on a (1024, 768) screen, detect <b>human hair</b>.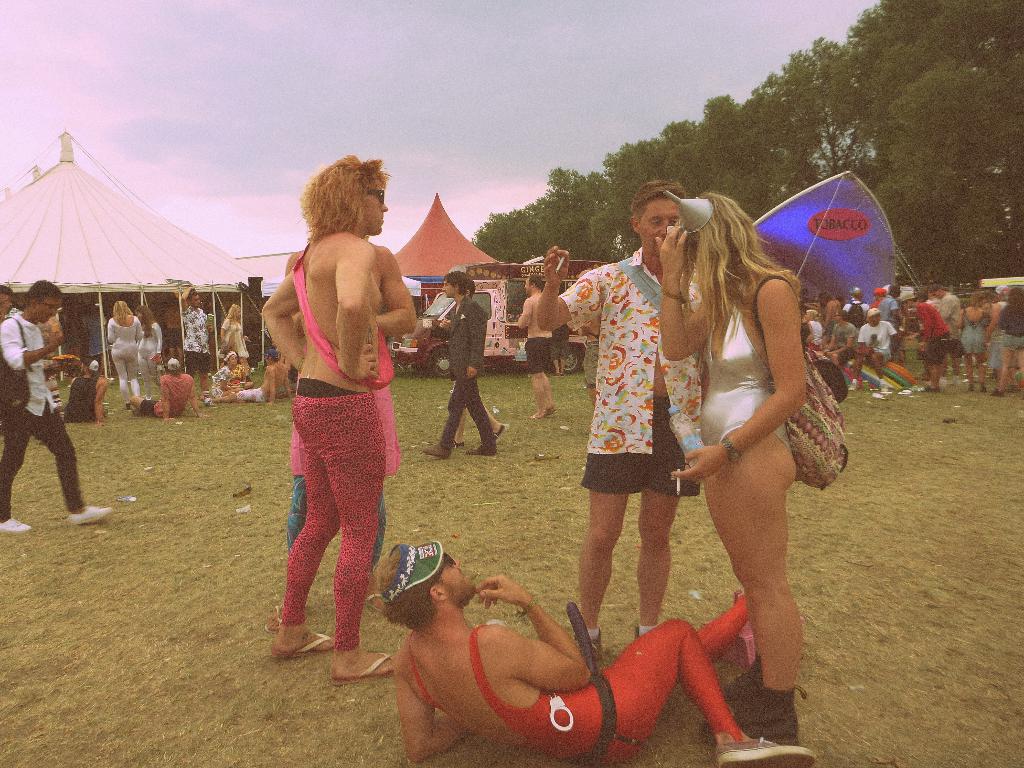
292/156/384/246.
